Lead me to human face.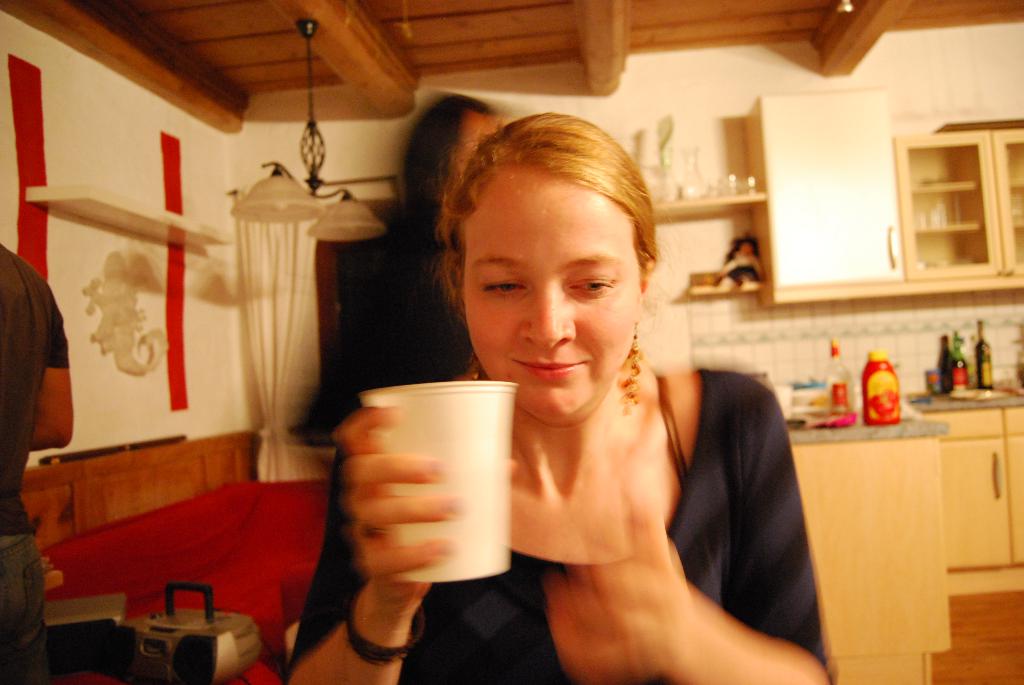
Lead to (460, 159, 641, 418).
